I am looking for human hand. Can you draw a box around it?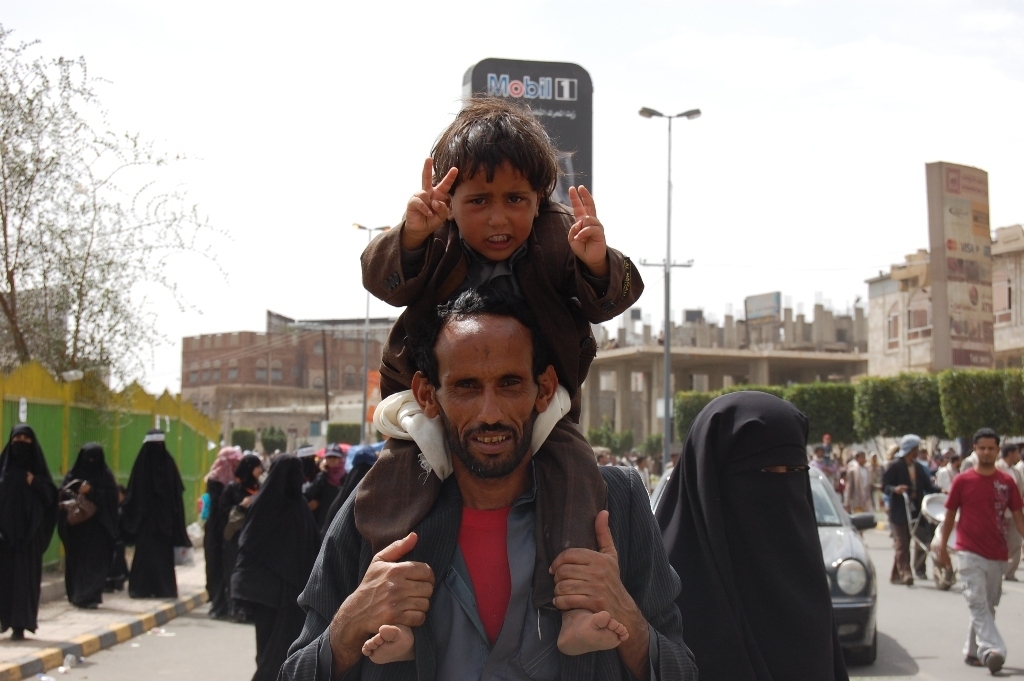
Sure, the bounding box is bbox(344, 529, 438, 636).
